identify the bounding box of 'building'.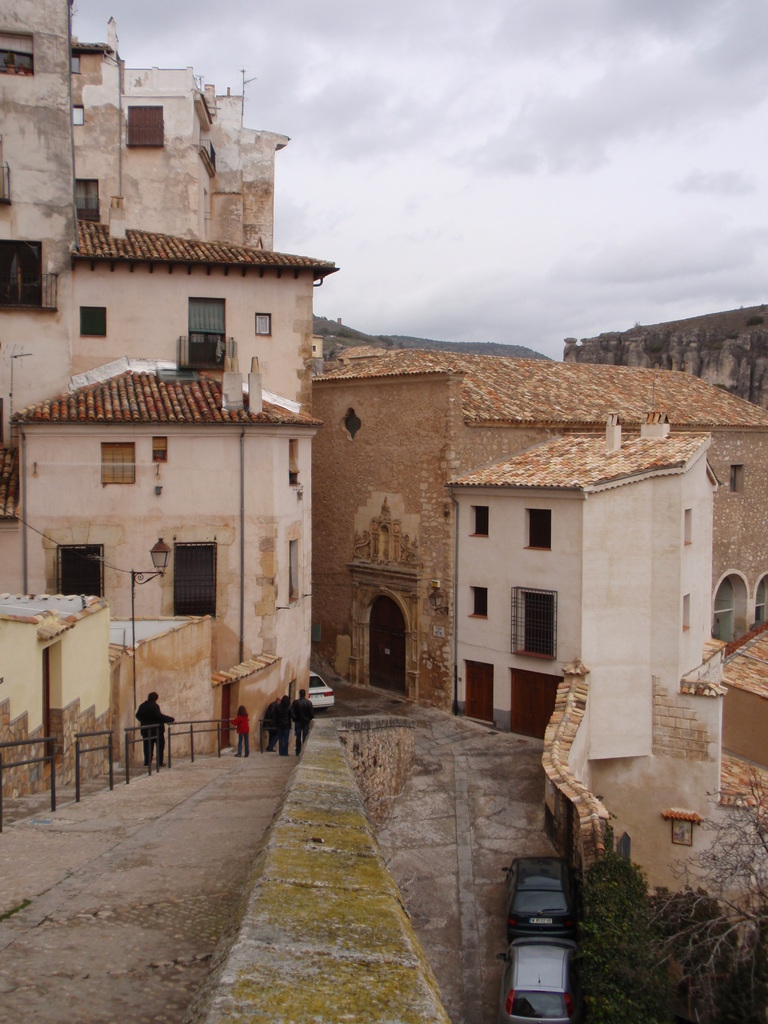
select_region(312, 355, 767, 713).
